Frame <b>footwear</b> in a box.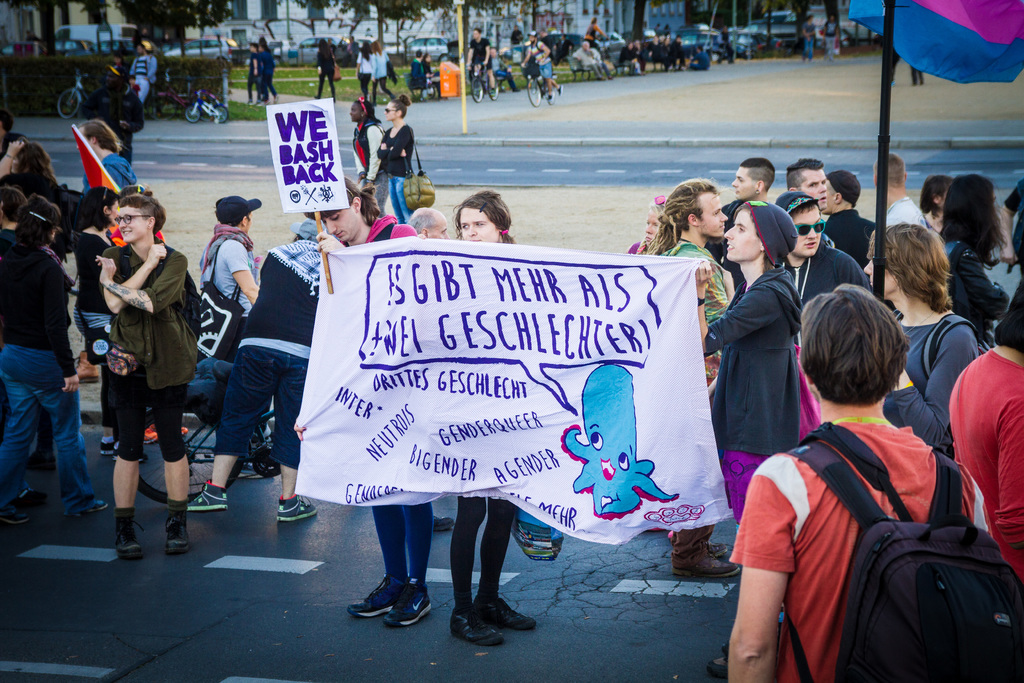
<box>13,484,47,508</box>.
